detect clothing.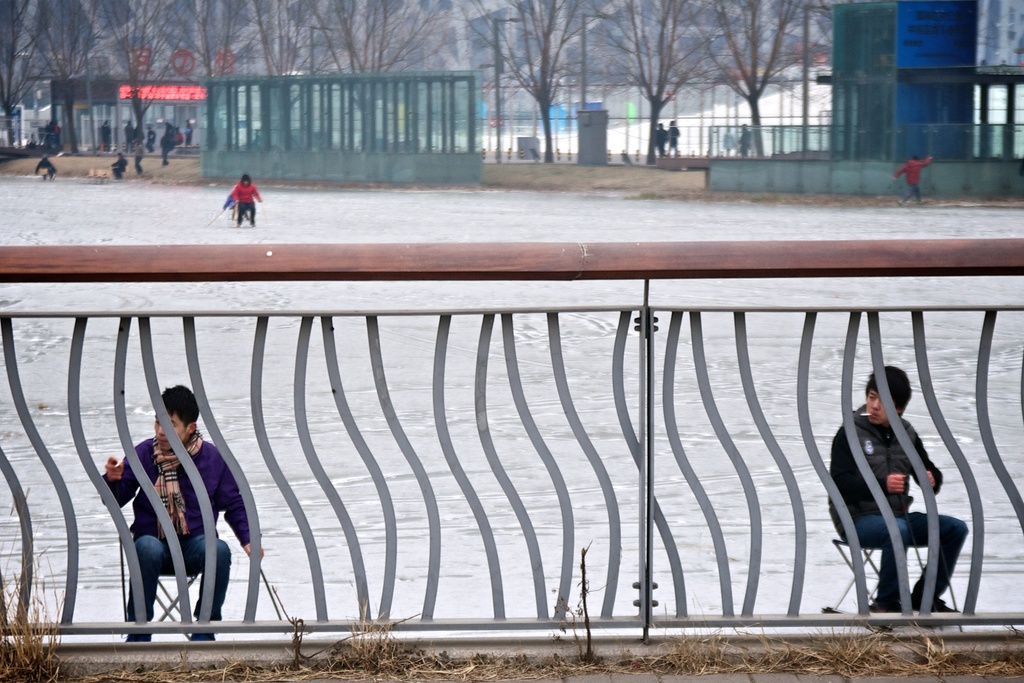
Detected at <region>159, 136, 175, 164</region>.
